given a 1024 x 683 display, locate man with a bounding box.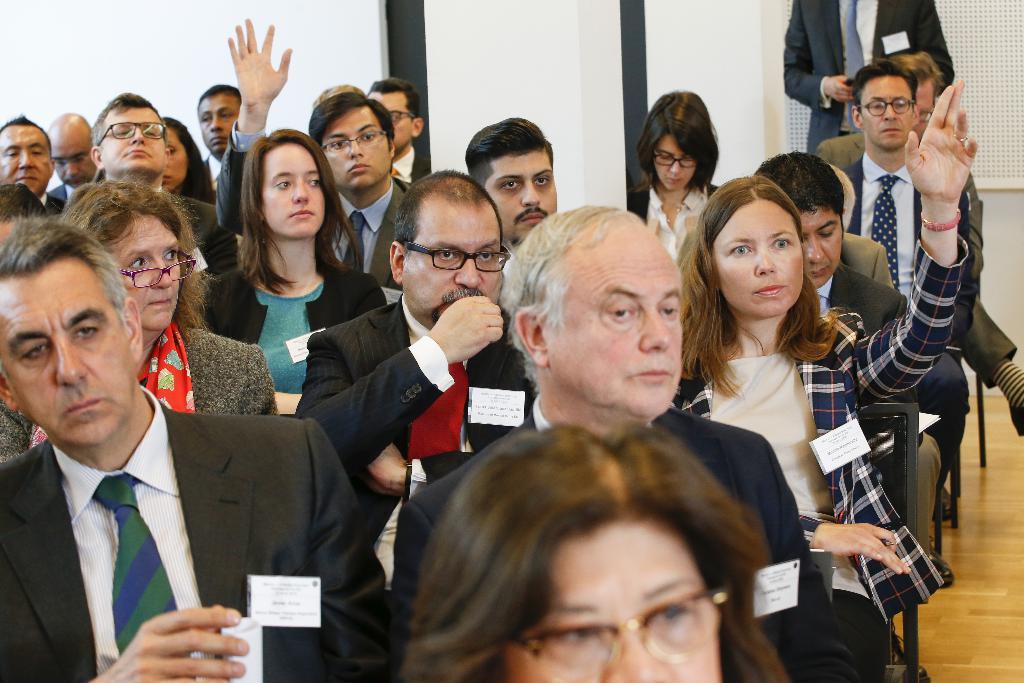
Located: bbox(380, 217, 871, 682).
